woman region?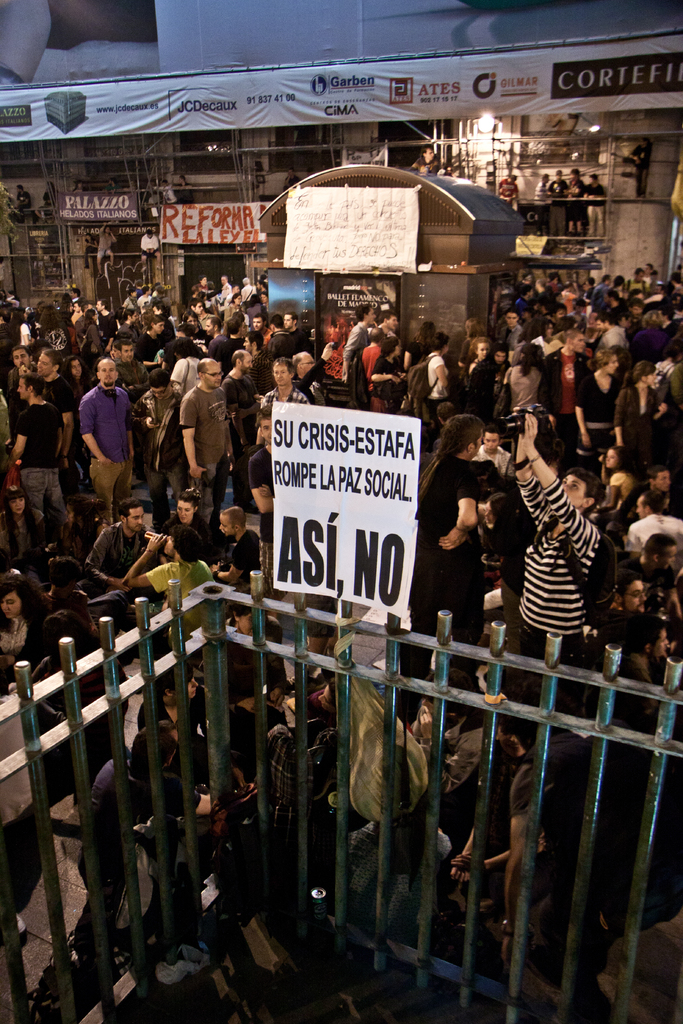
(577, 346, 623, 465)
